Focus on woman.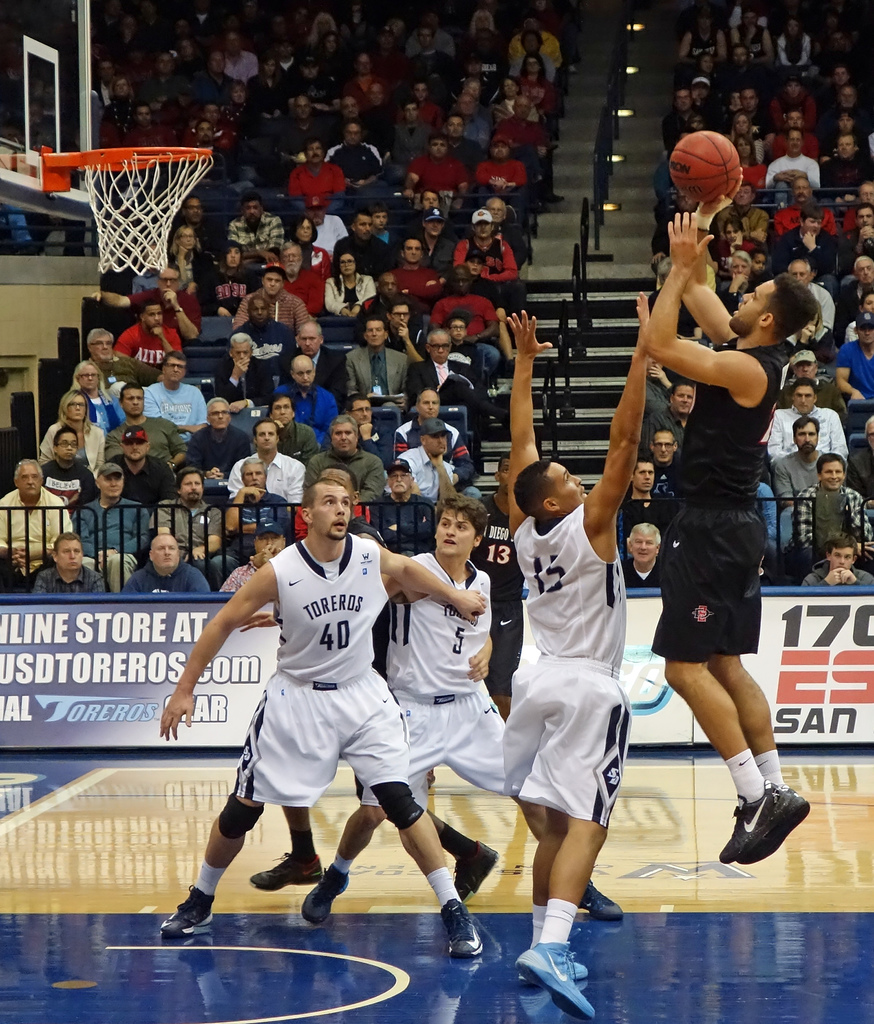
Focused at (x1=317, y1=246, x2=375, y2=308).
